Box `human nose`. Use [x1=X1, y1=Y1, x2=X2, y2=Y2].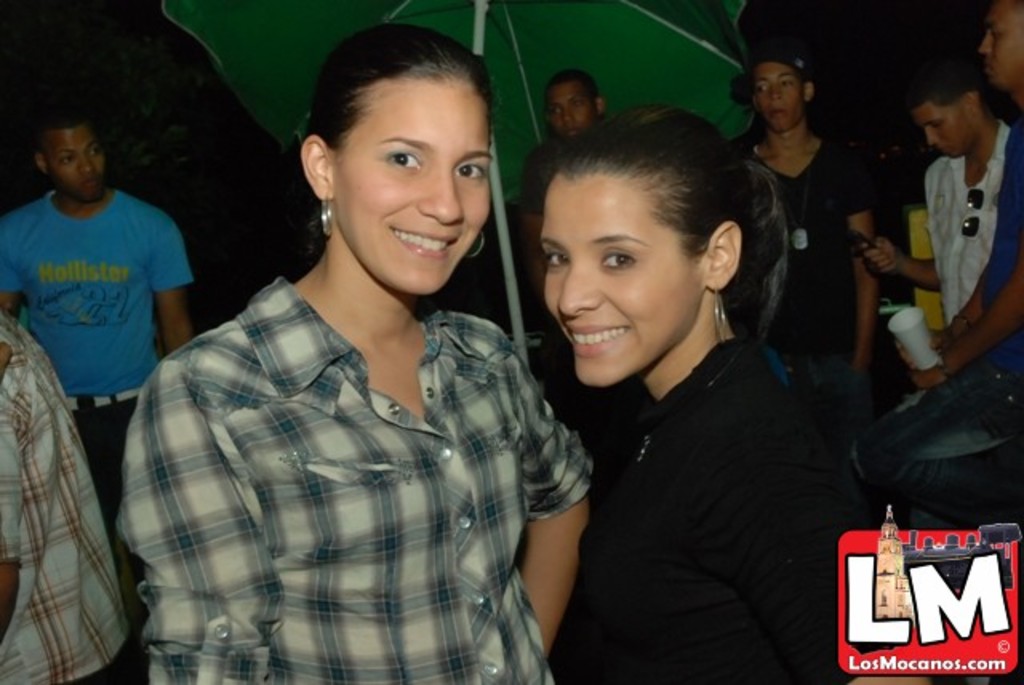
[x1=558, y1=104, x2=578, y2=120].
